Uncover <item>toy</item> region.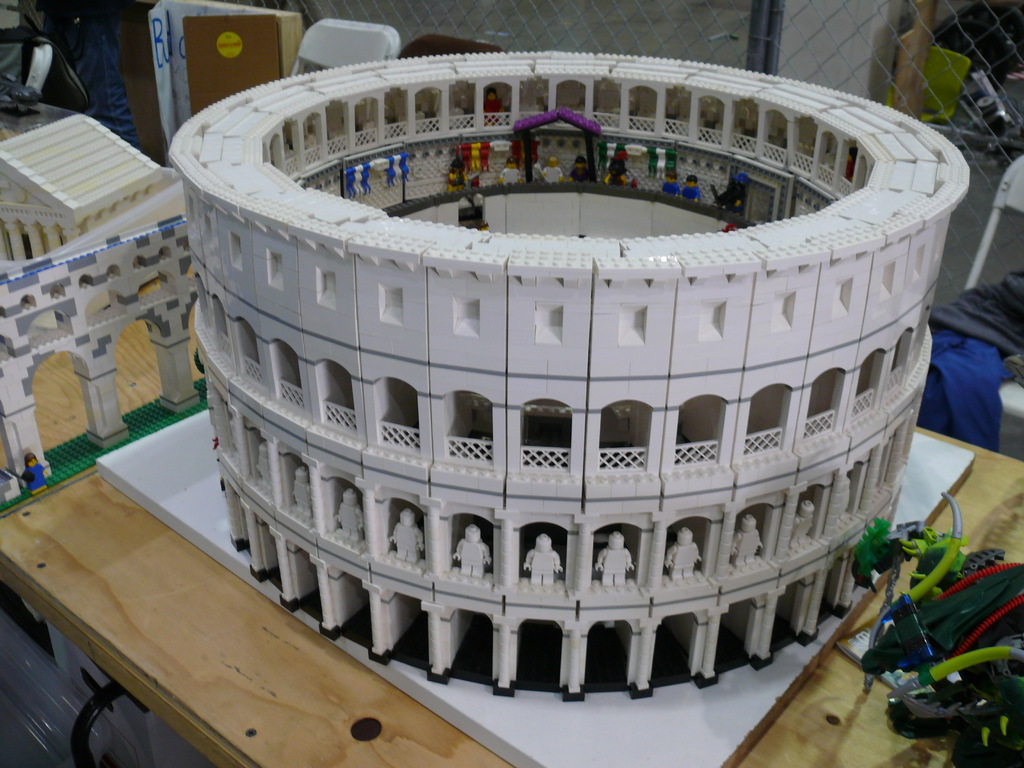
Uncovered: [541, 155, 564, 184].
